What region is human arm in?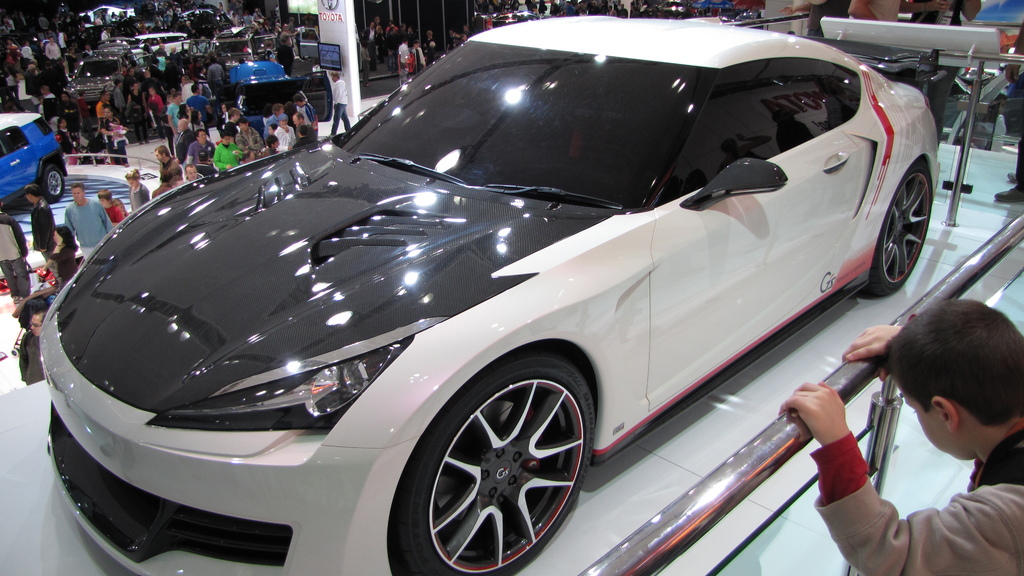
<region>834, 320, 905, 377</region>.
